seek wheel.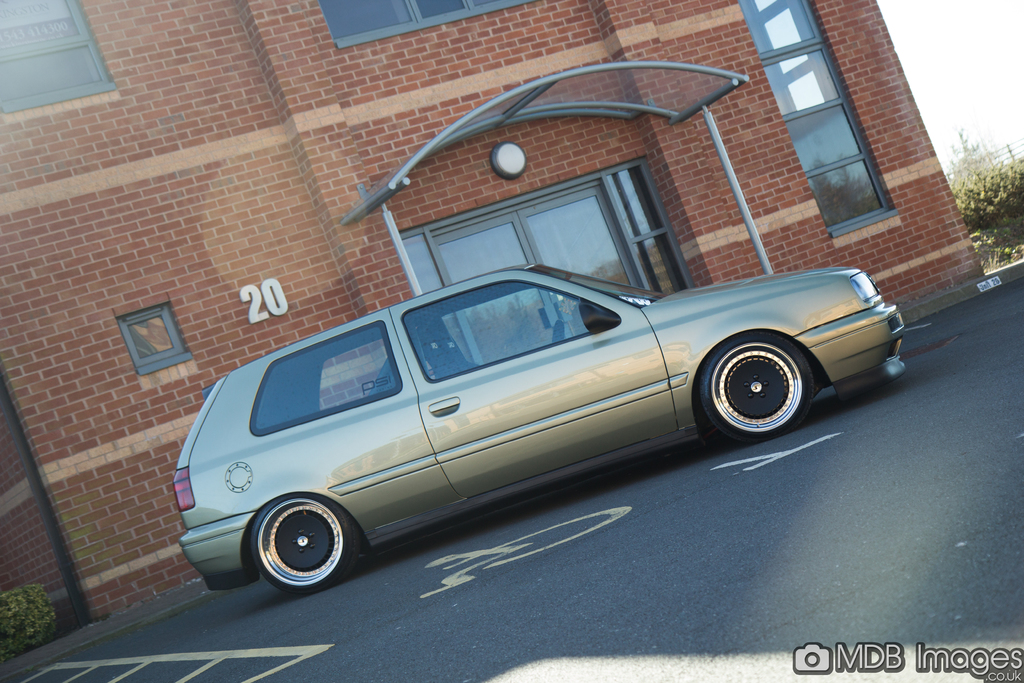
686 329 816 437.
